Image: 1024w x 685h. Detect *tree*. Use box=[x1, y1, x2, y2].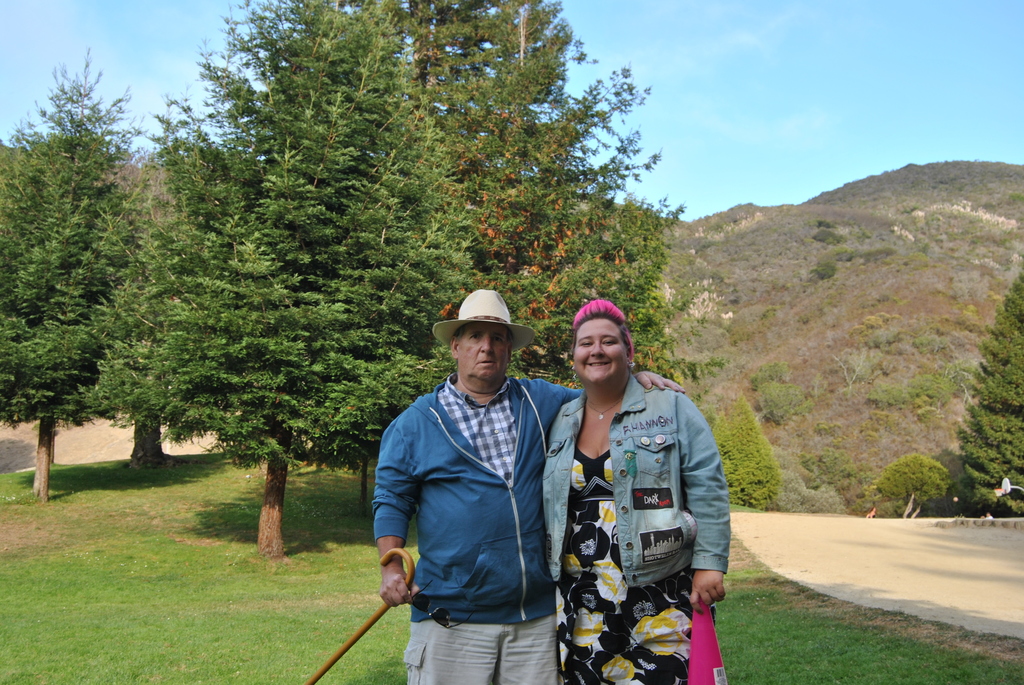
box=[93, 0, 468, 560].
